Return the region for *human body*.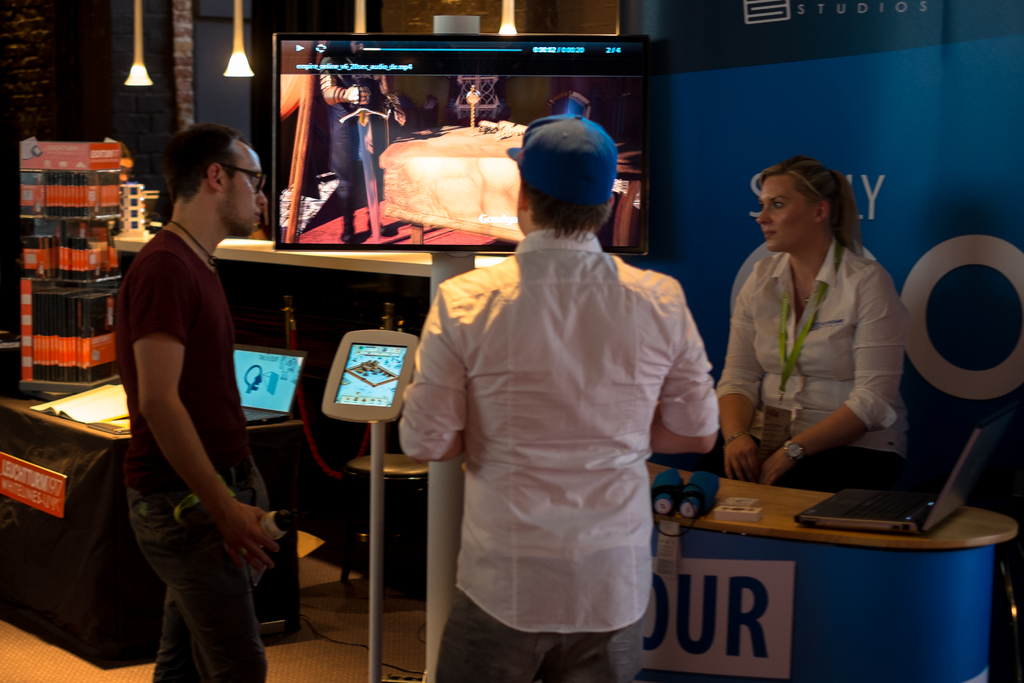
(x1=400, y1=217, x2=728, y2=682).
